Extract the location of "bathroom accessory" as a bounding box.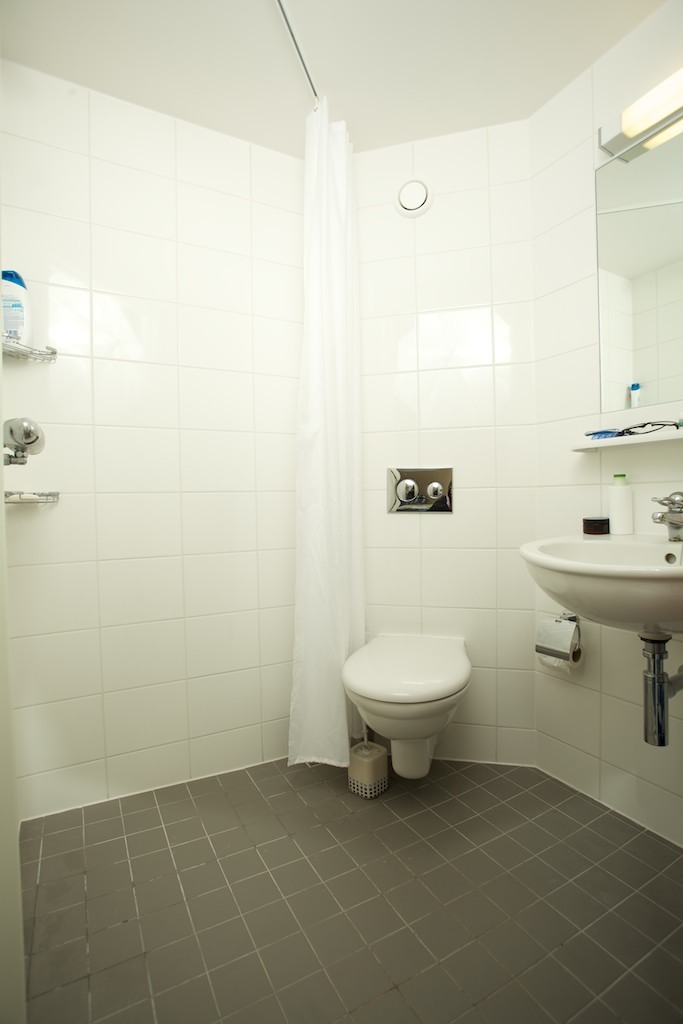
l=329, t=622, r=469, b=792.
